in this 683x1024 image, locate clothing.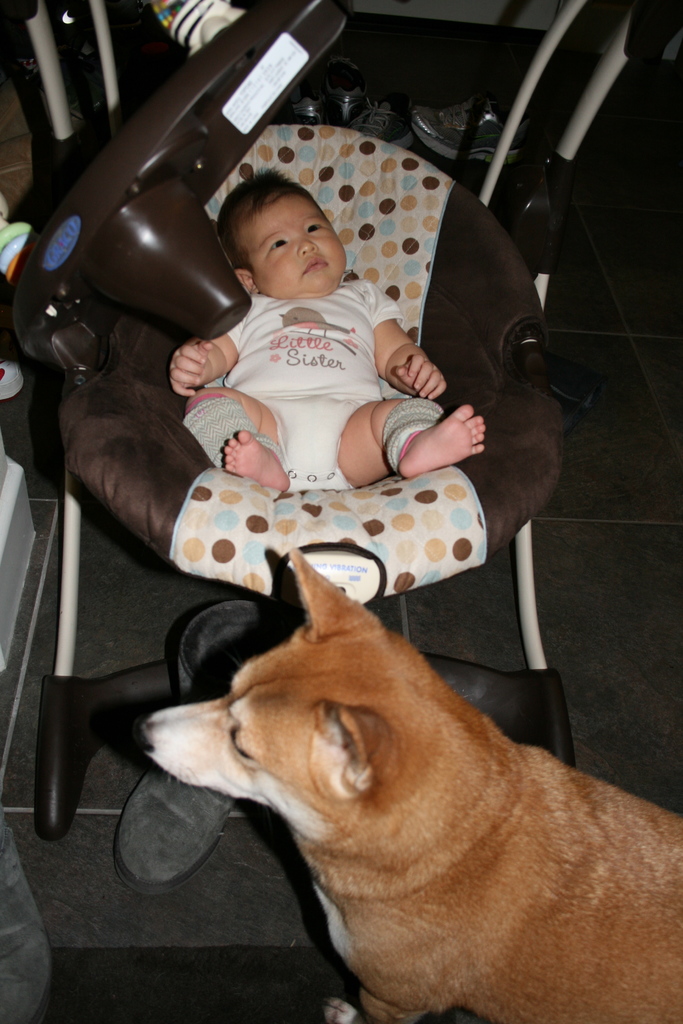
Bounding box: pyautogui.locateOnScreen(222, 277, 404, 403).
